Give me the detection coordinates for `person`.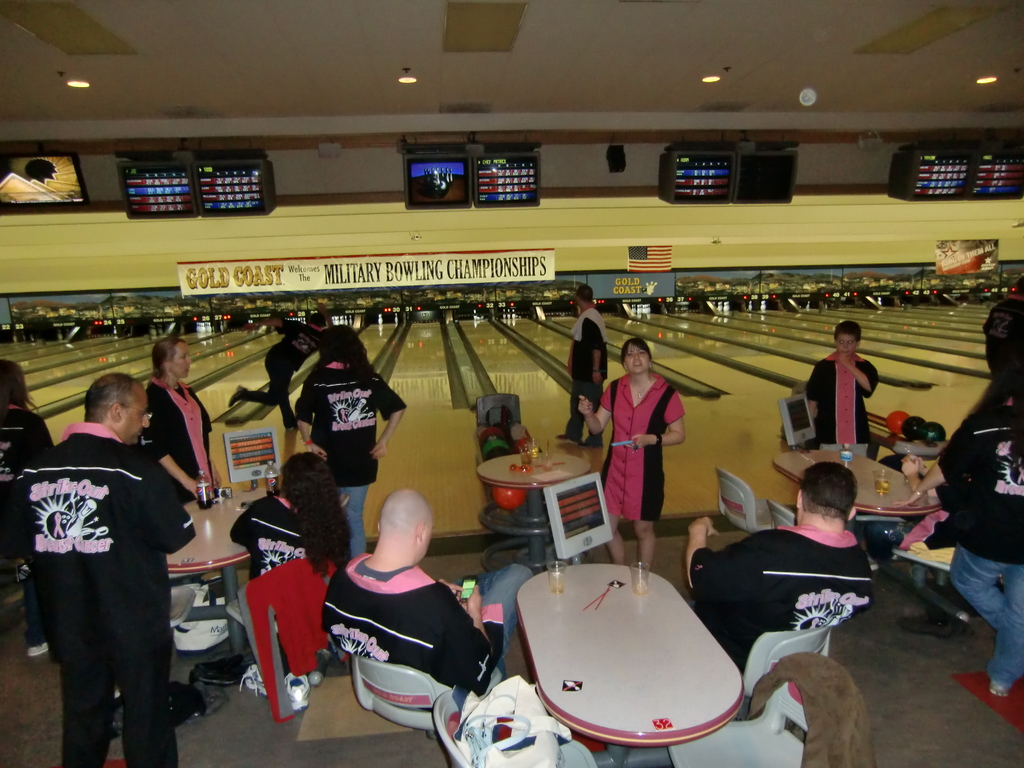
(left=131, top=332, right=224, bottom=499).
